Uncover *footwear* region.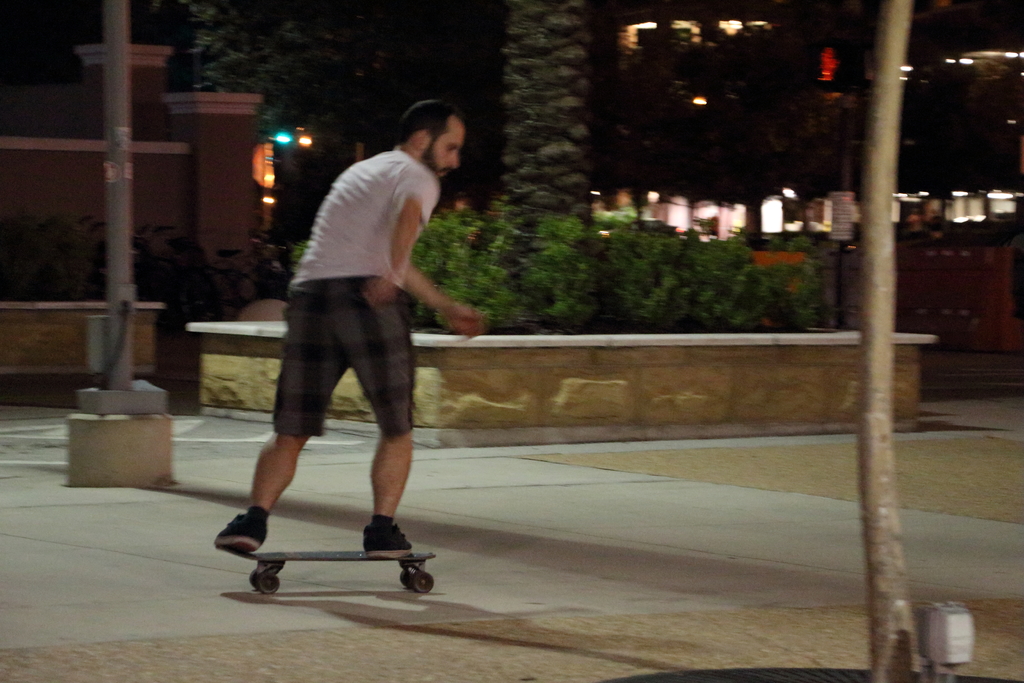
Uncovered: (360,518,420,550).
